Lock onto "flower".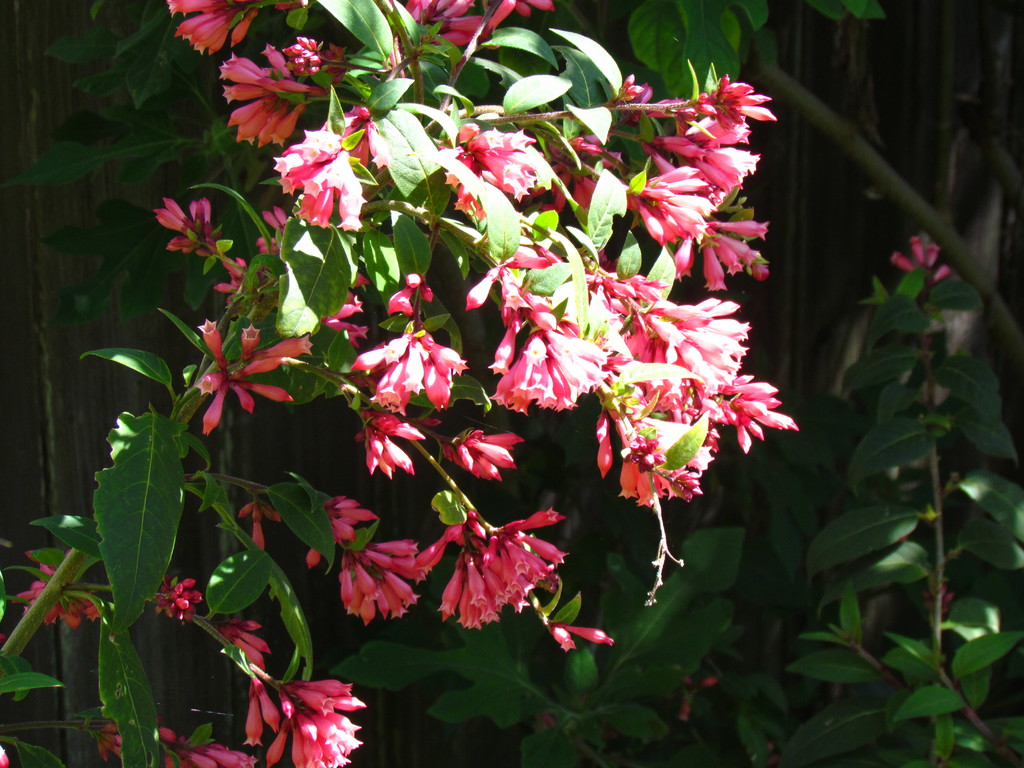
Locked: pyautogui.locateOnScreen(929, 263, 948, 283).
